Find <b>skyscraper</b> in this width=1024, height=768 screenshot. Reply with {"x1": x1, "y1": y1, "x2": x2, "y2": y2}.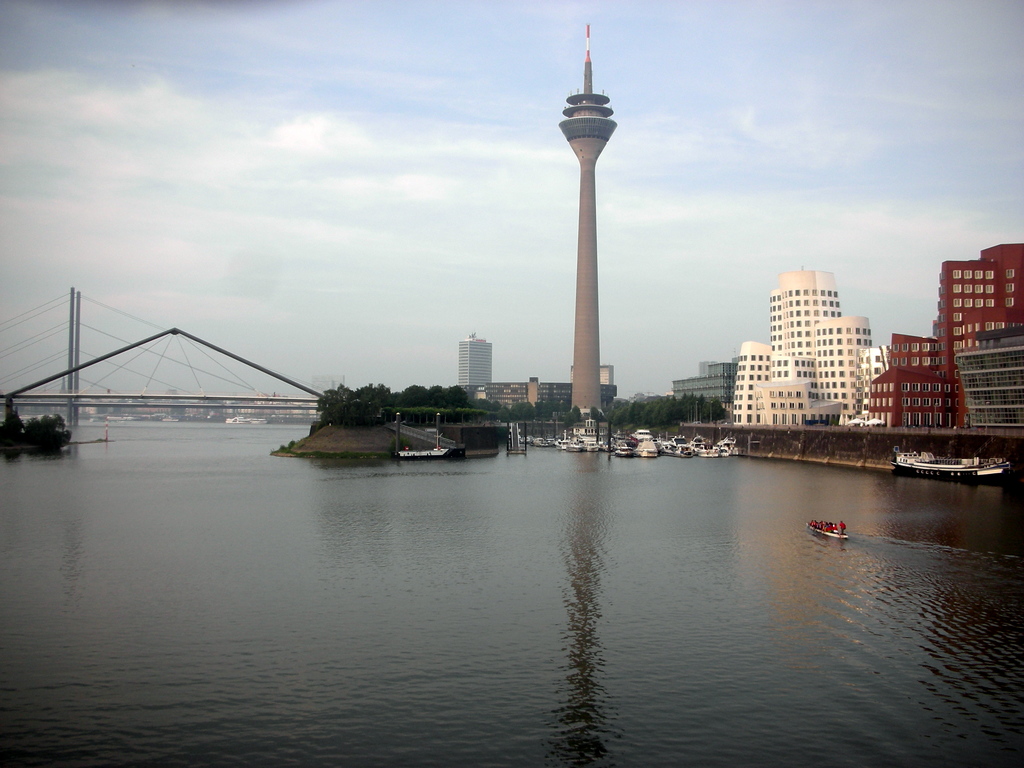
{"x1": 456, "y1": 333, "x2": 492, "y2": 383}.
